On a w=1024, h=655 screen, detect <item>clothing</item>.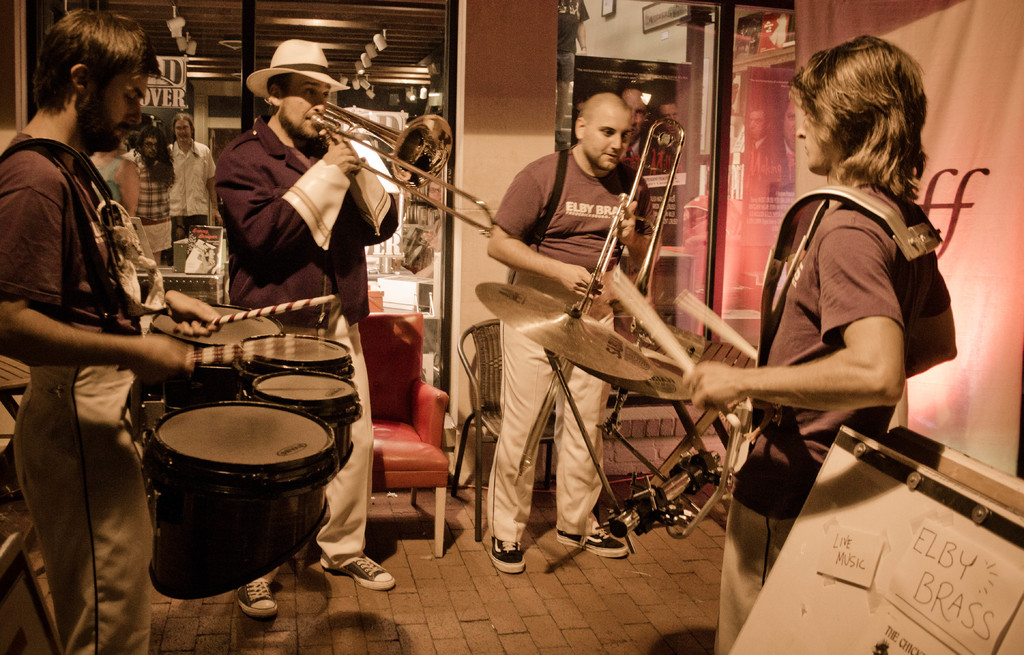
detection(719, 174, 948, 654).
